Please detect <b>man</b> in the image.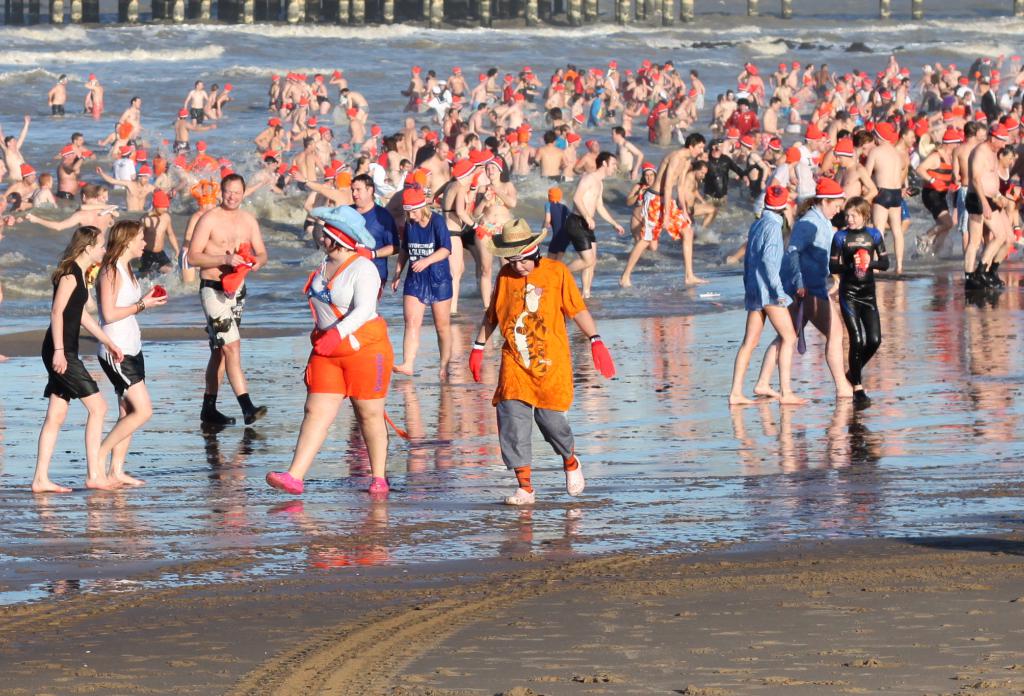
x1=189 y1=177 x2=267 y2=425.
